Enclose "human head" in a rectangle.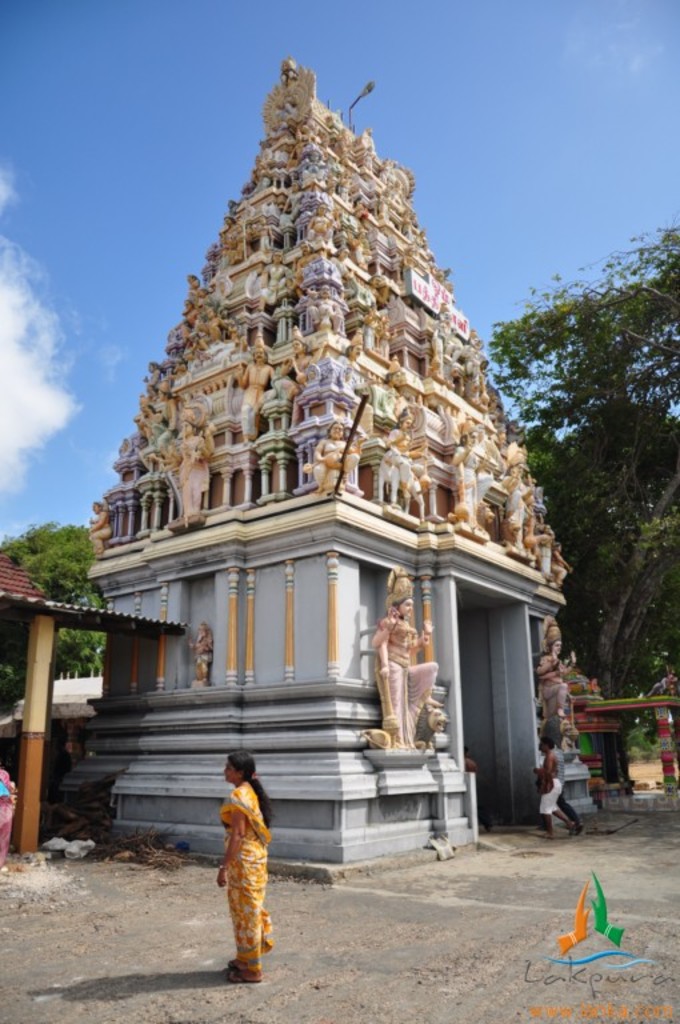
pyautogui.locateOnScreen(309, 149, 320, 161).
